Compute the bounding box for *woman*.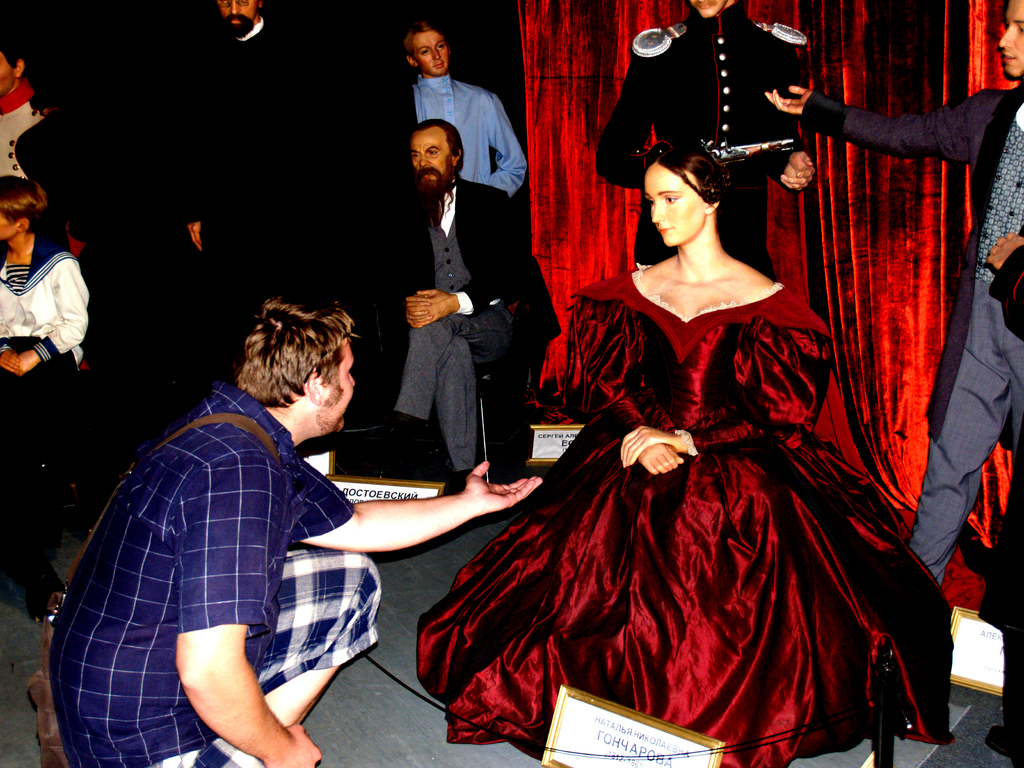
440:61:953:742.
